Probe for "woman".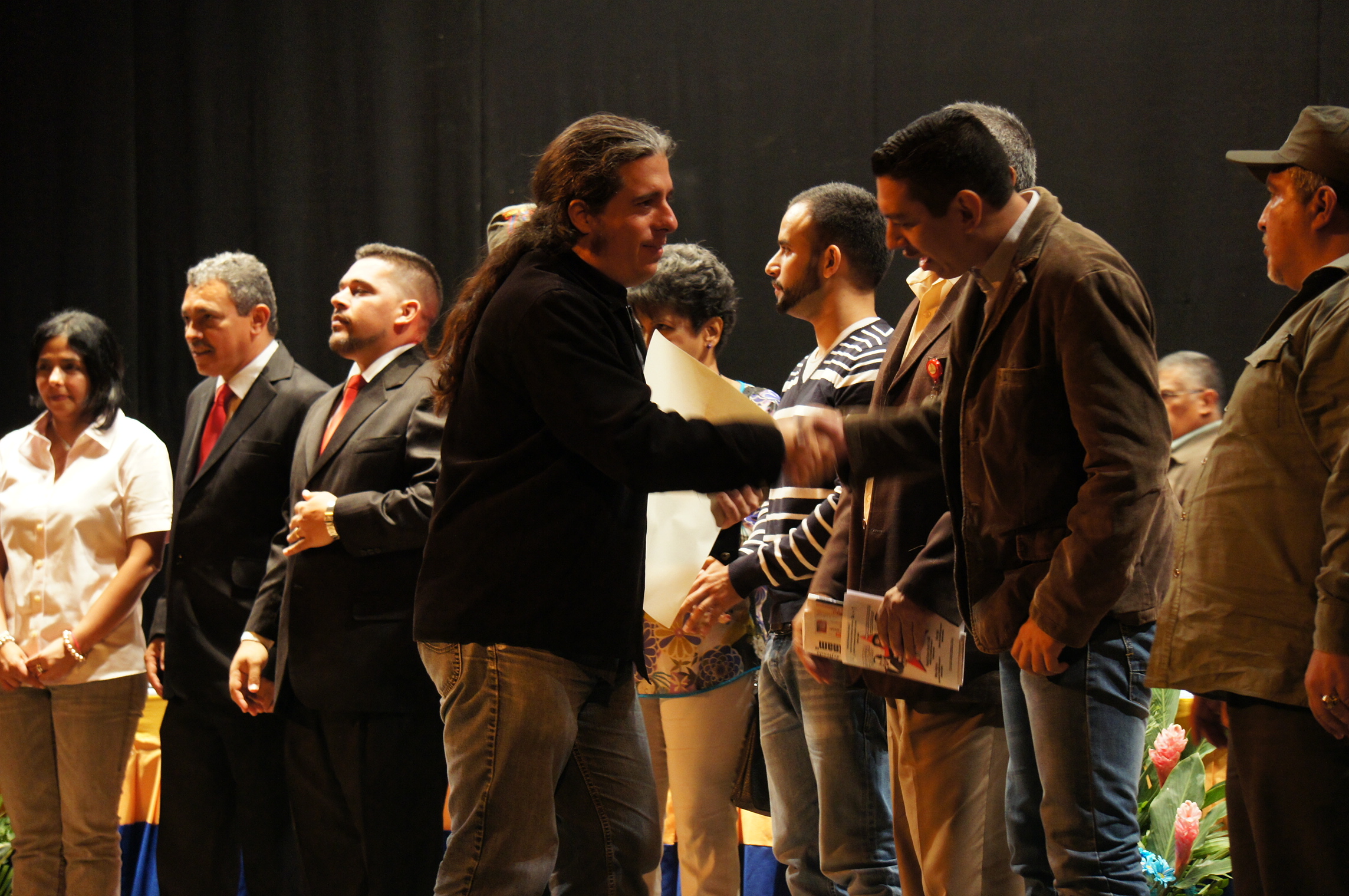
Probe result: [x1=4, y1=174, x2=102, y2=518].
